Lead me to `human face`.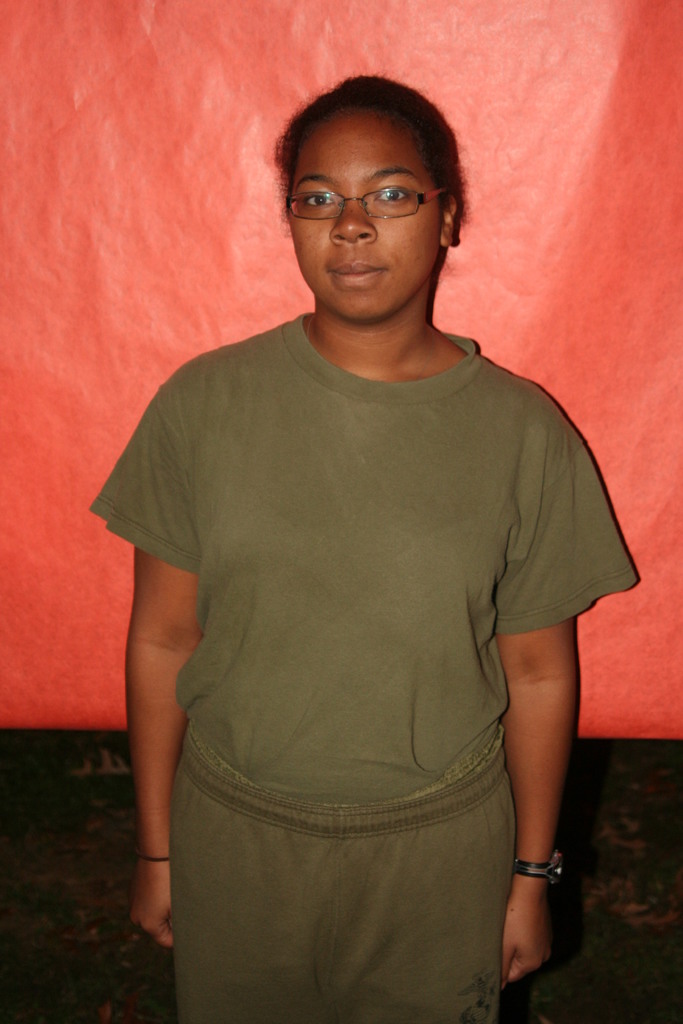
Lead to x1=279 y1=108 x2=445 y2=326.
